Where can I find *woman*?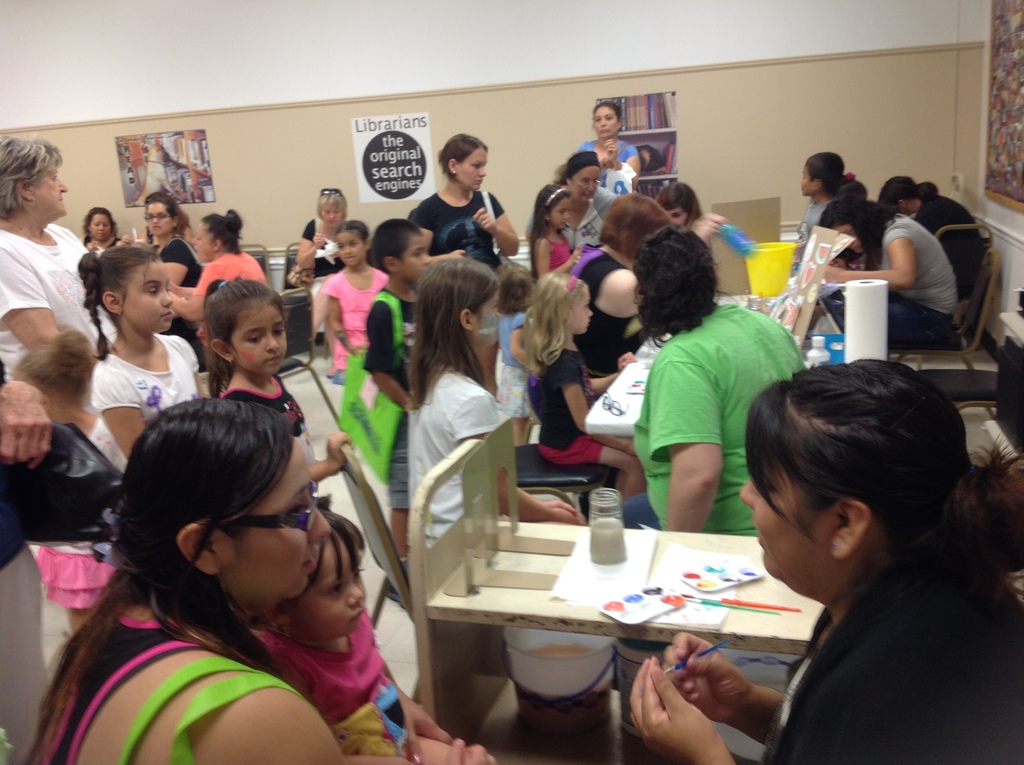
You can find it at detection(625, 362, 1023, 764).
